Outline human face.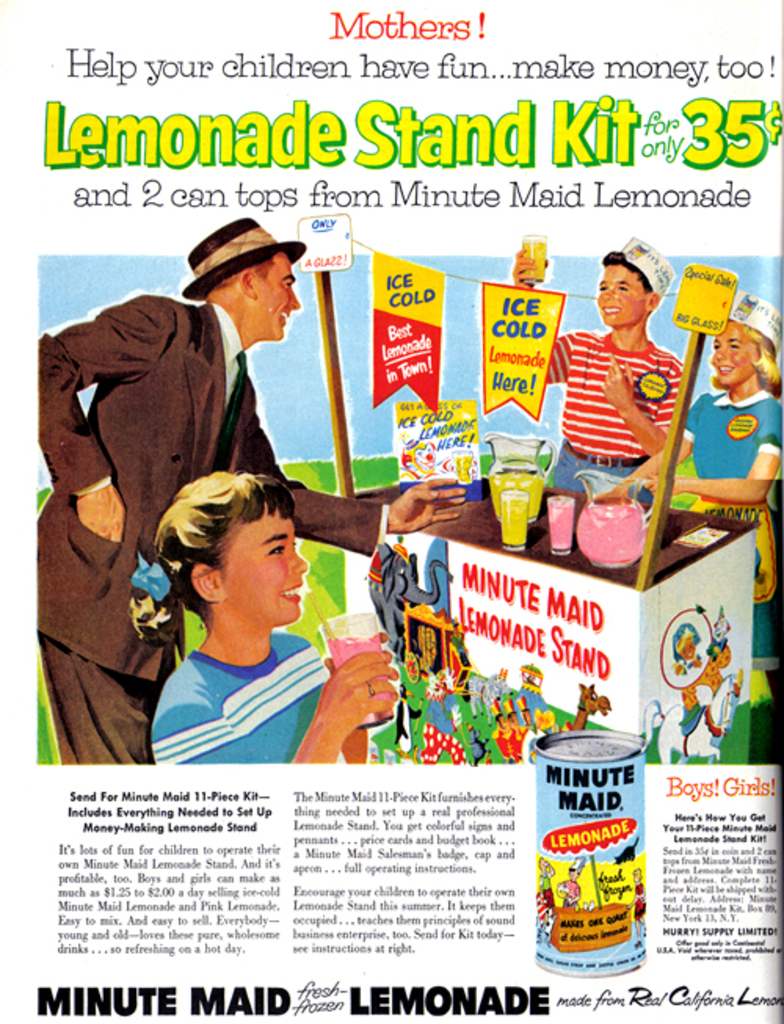
Outline: bbox(262, 252, 299, 336).
